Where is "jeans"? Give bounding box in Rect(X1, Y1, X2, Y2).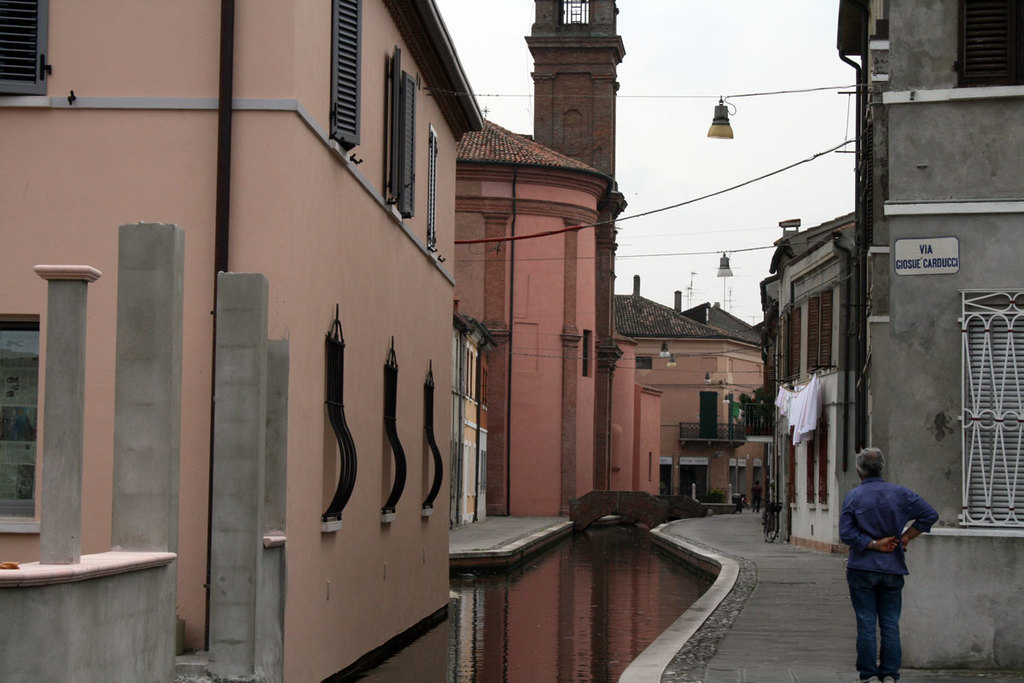
Rect(847, 568, 914, 673).
